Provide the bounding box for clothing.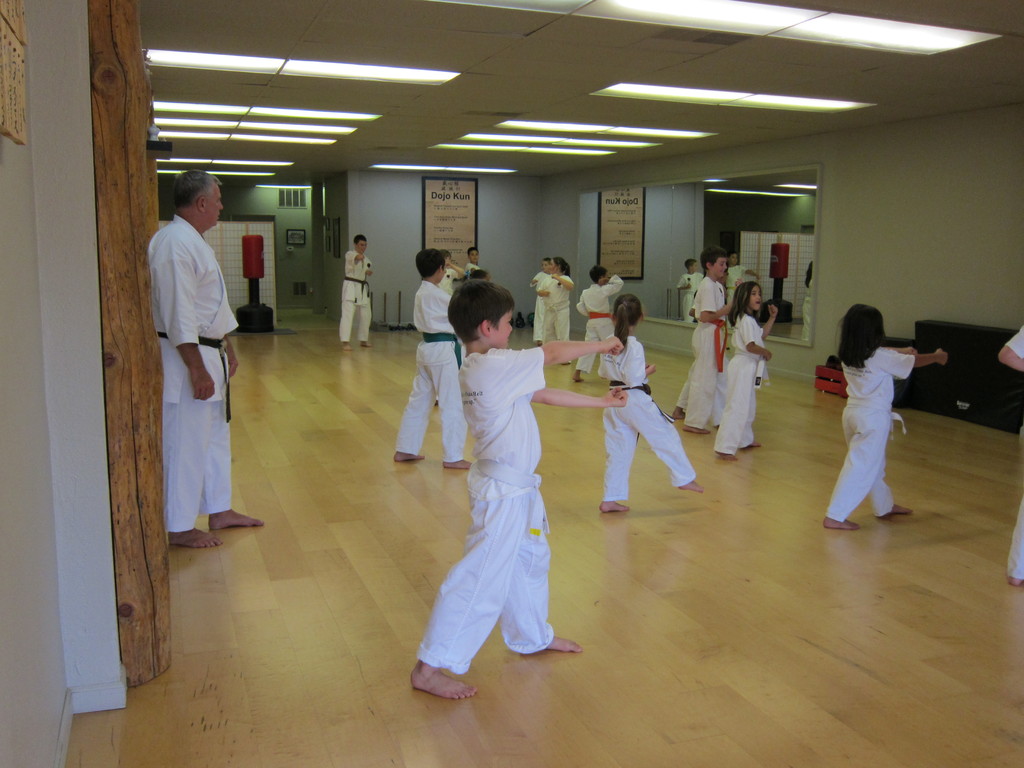
426, 322, 565, 664.
